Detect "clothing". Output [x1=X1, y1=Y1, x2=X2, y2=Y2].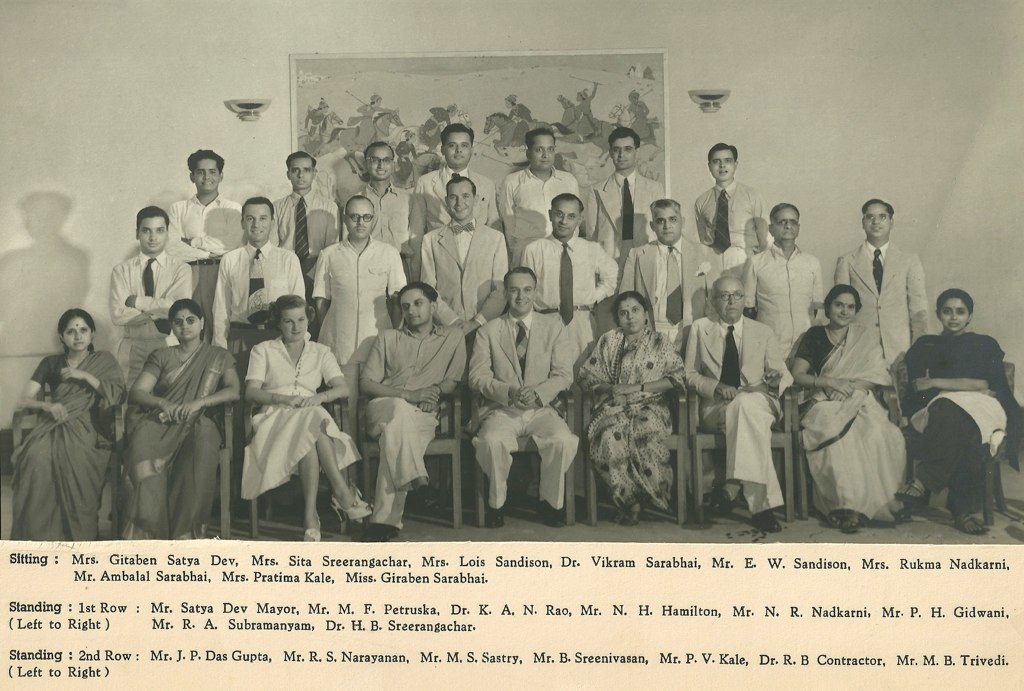
[x1=524, y1=222, x2=606, y2=348].
